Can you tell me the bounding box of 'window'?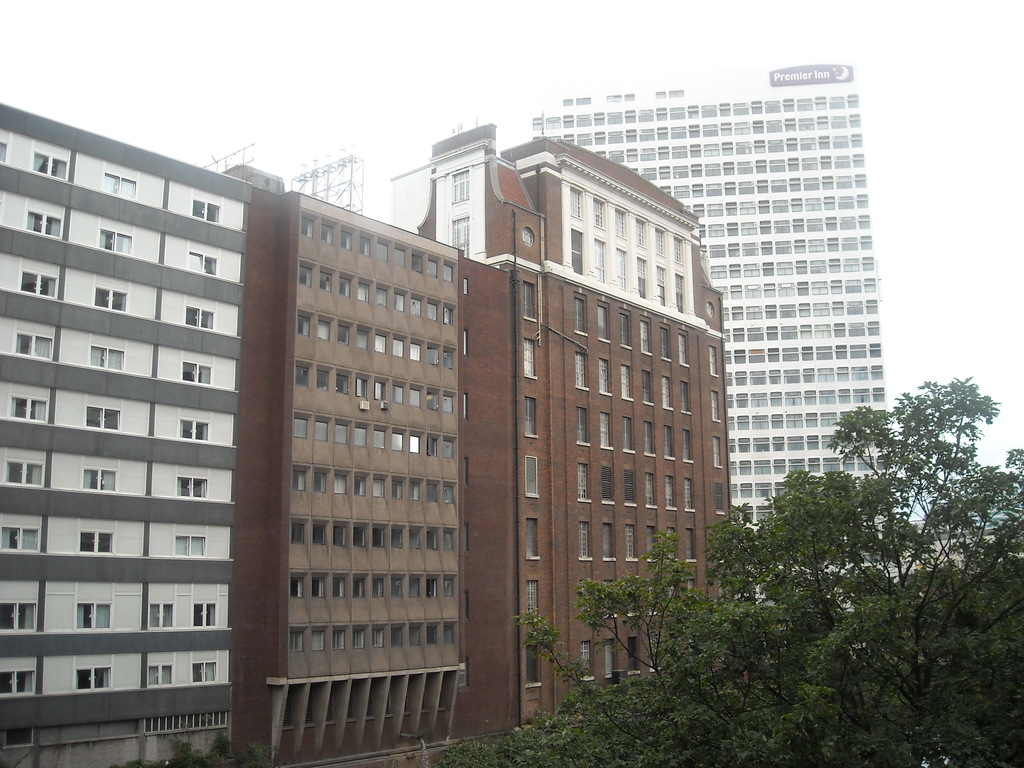
[left=146, top=714, right=225, bottom=733].
